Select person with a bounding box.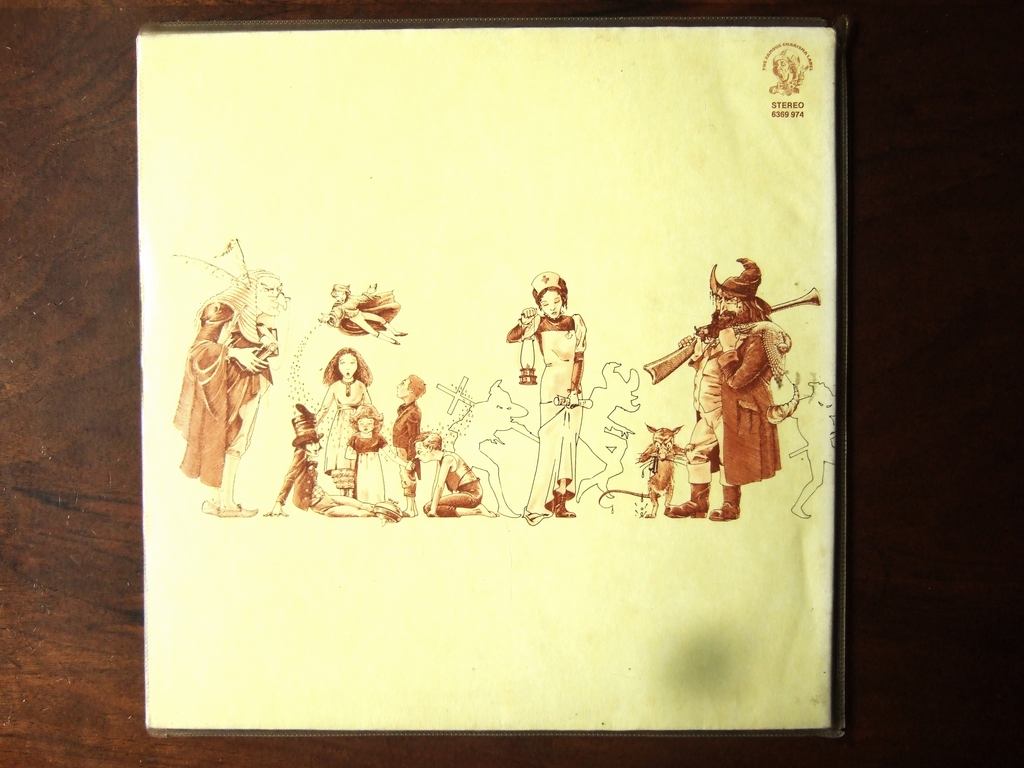
x1=413, y1=433, x2=499, y2=517.
